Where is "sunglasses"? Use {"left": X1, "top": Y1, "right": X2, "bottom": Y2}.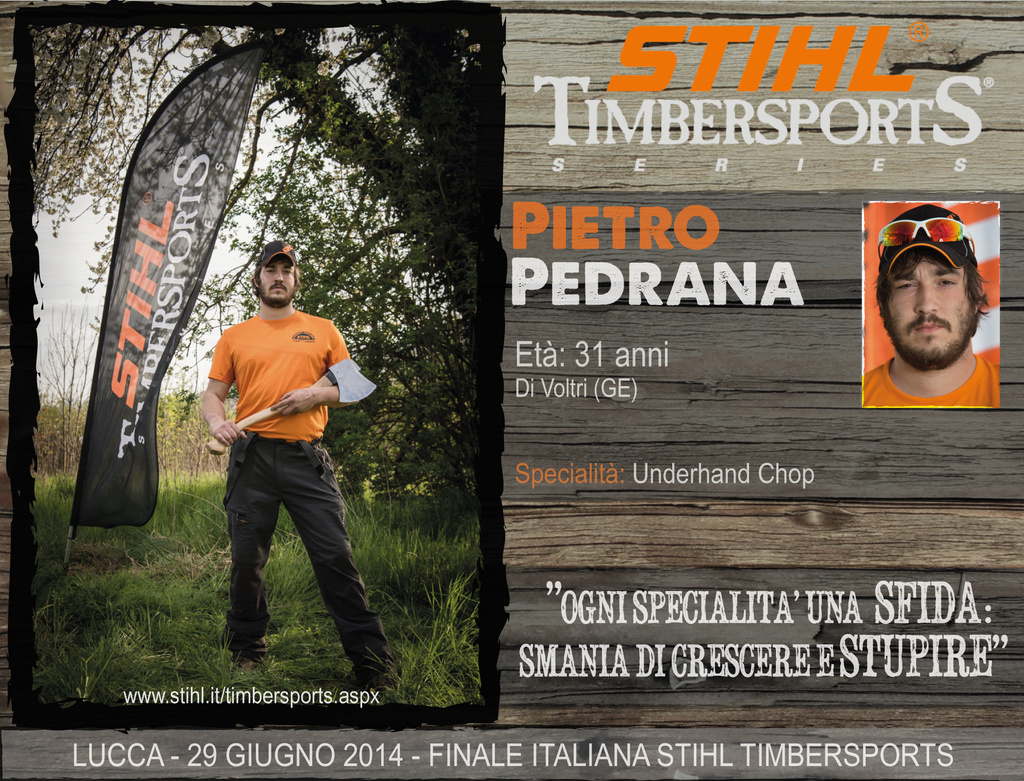
{"left": 876, "top": 217, "right": 975, "bottom": 260}.
